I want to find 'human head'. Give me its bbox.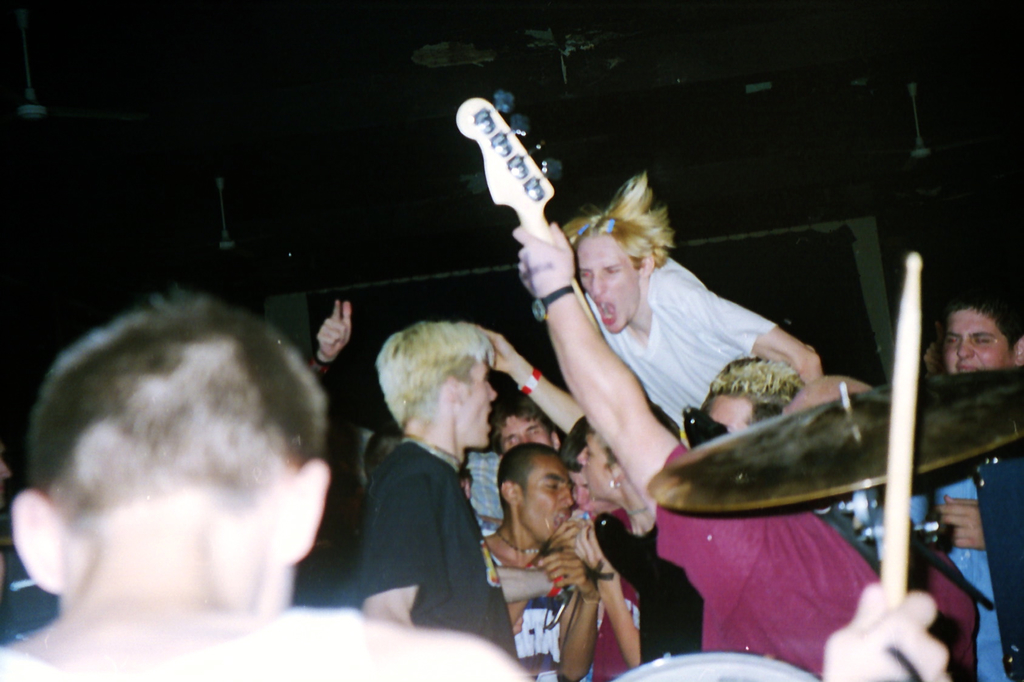
[left=13, top=285, right=355, bottom=621].
